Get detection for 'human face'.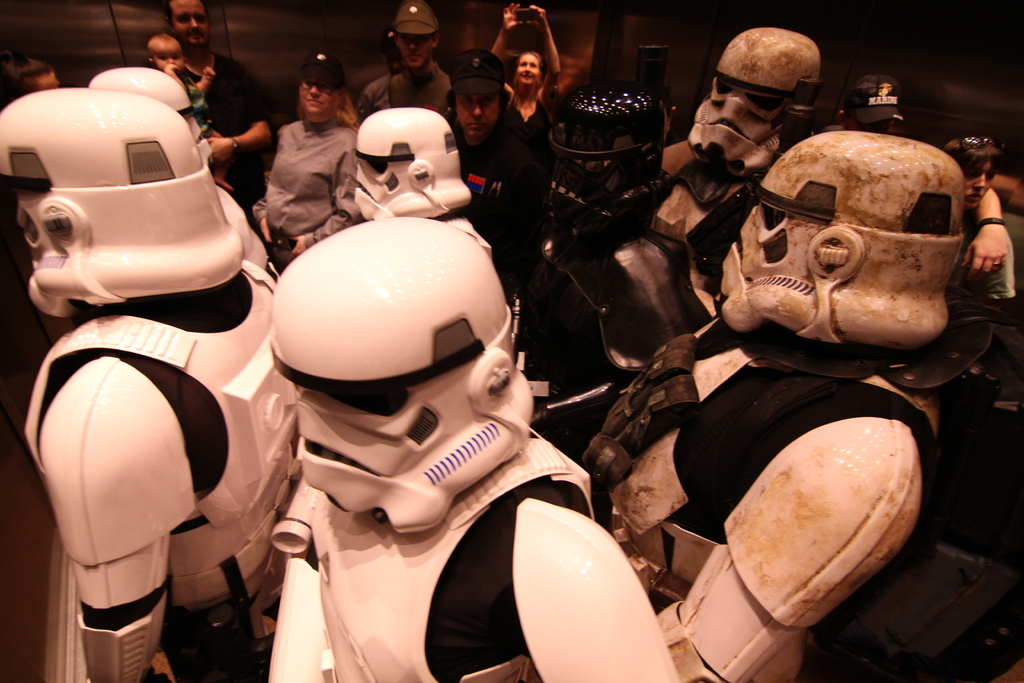
Detection: left=452, top=83, right=497, bottom=136.
